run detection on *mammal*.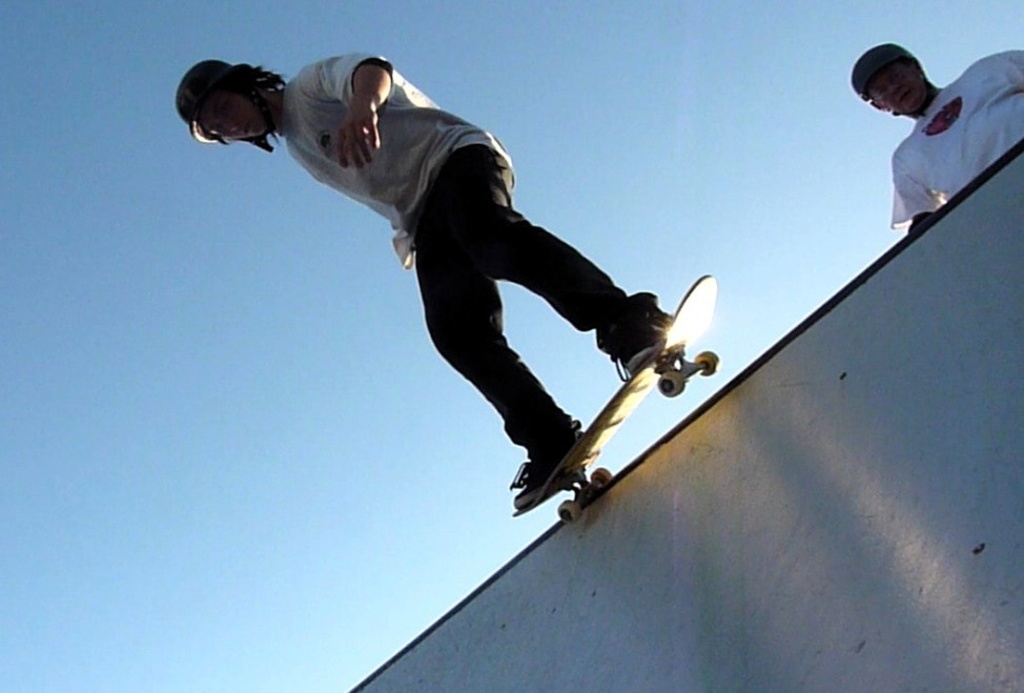
Result: bbox(852, 42, 1023, 237).
